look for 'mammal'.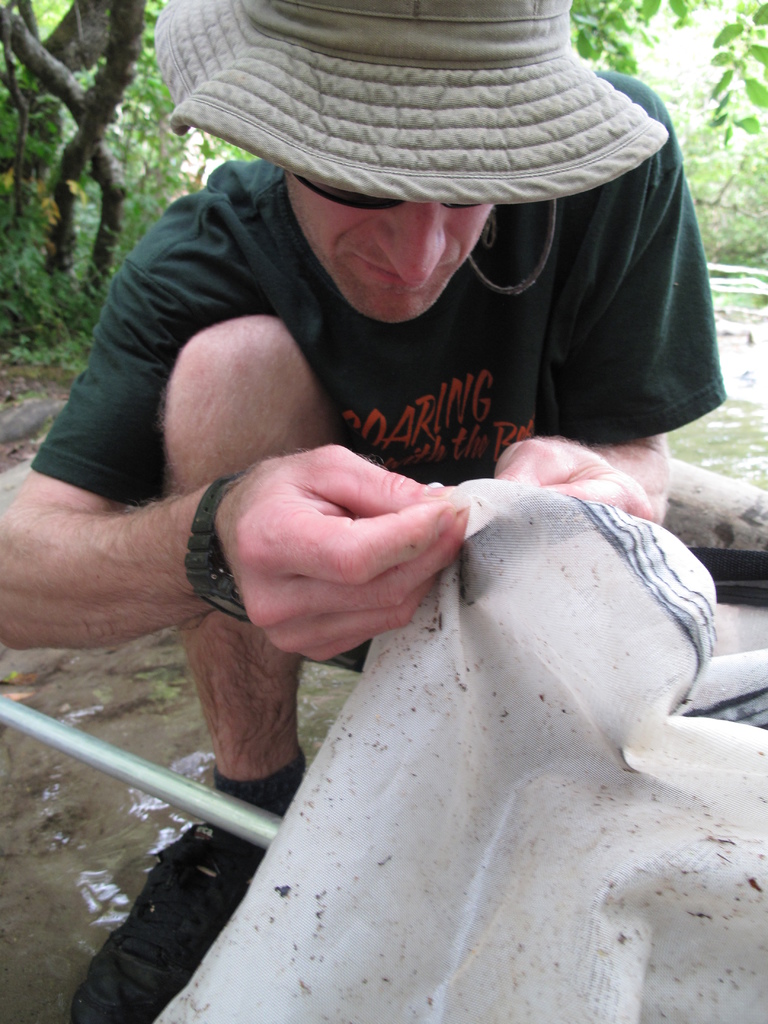
Found: bbox=[39, 17, 767, 906].
